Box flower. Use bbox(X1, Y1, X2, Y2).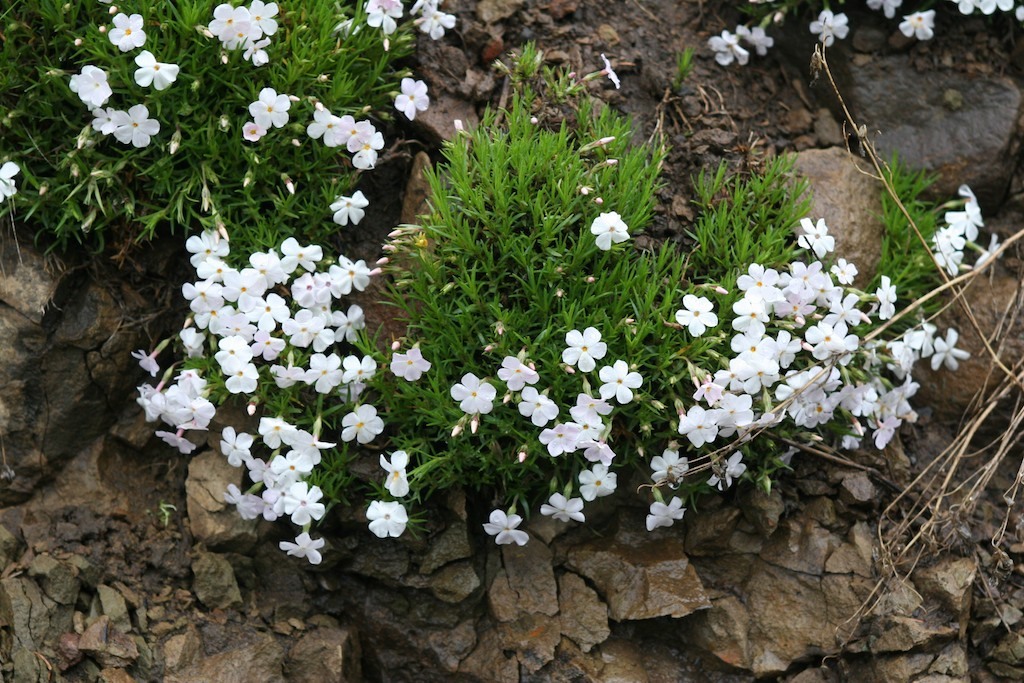
bbox(775, 331, 800, 372).
